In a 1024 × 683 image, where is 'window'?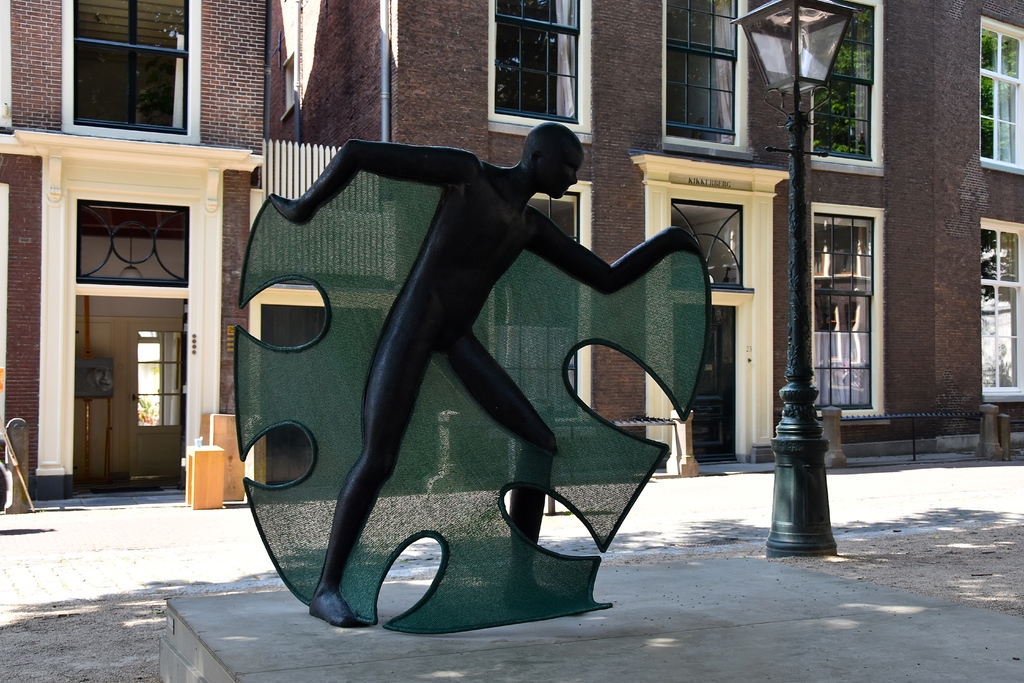
pyautogui.locateOnScreen(142, 327, 189, 427).
